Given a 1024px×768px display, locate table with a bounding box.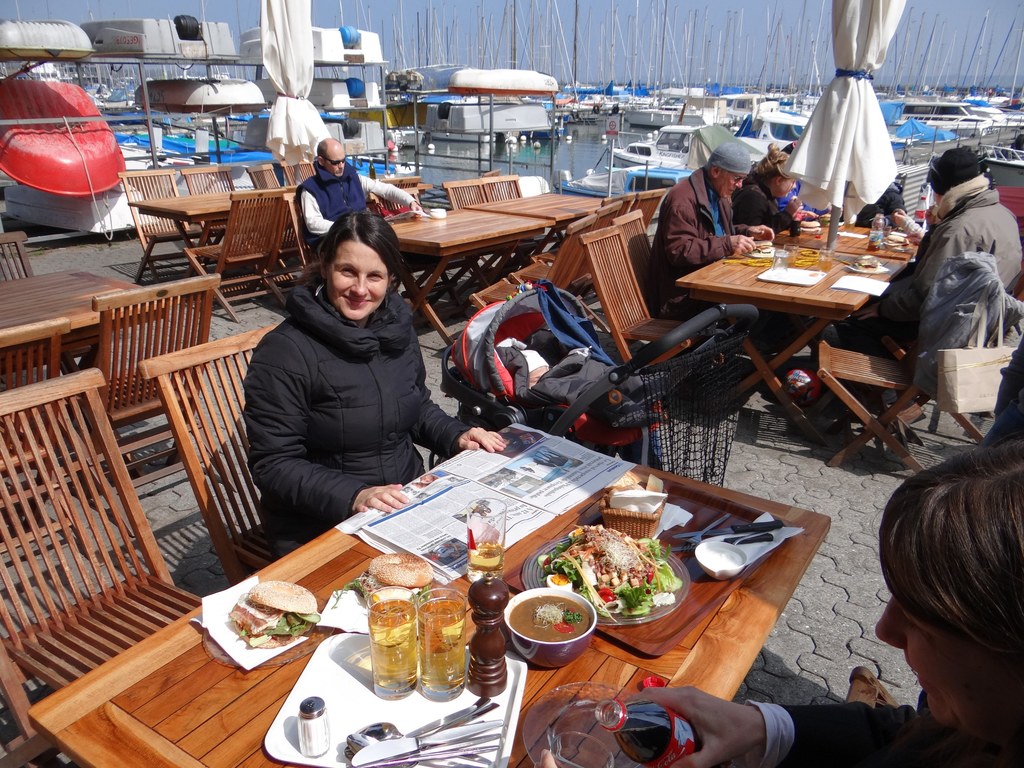
Located: pyautogui.locateOnScreen(0, 264, 173, 405).
